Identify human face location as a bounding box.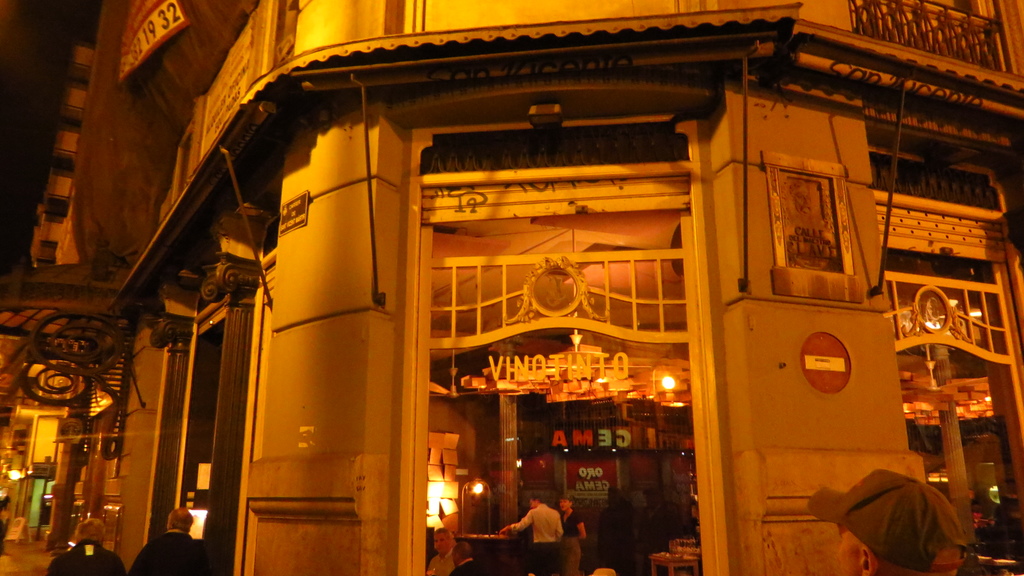
(833, 523, 863, 573).
